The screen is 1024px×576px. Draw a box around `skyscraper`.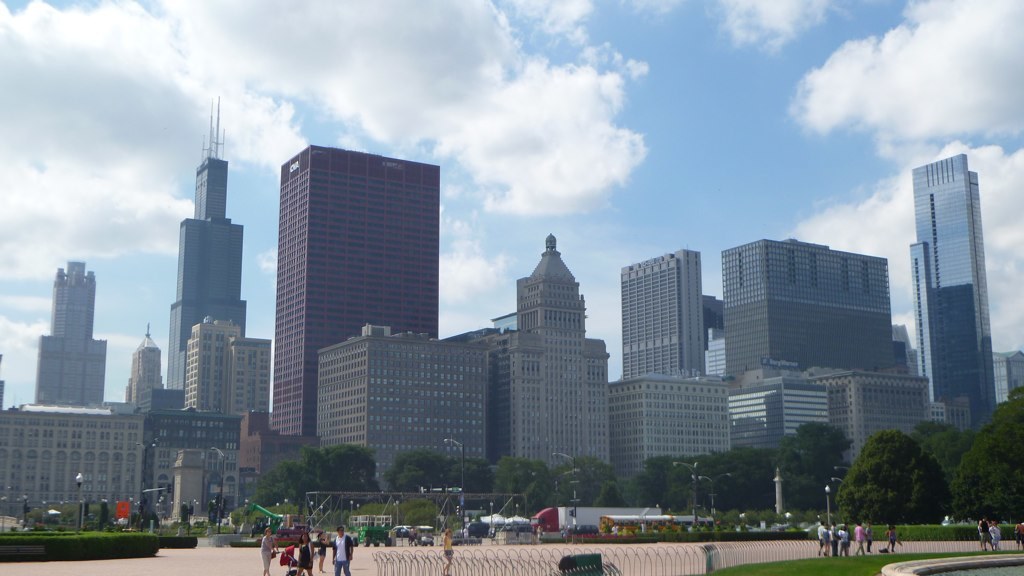
(29, 261, 108, 414).
